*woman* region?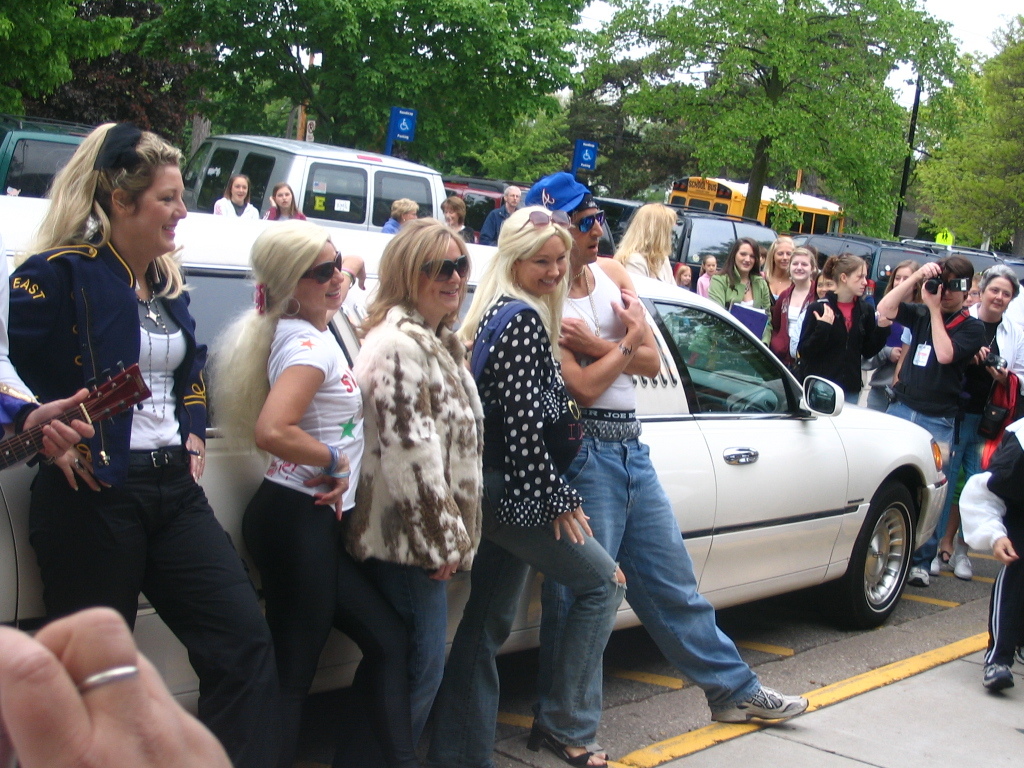
(left=789, top=270, right=839, bottom=361)
